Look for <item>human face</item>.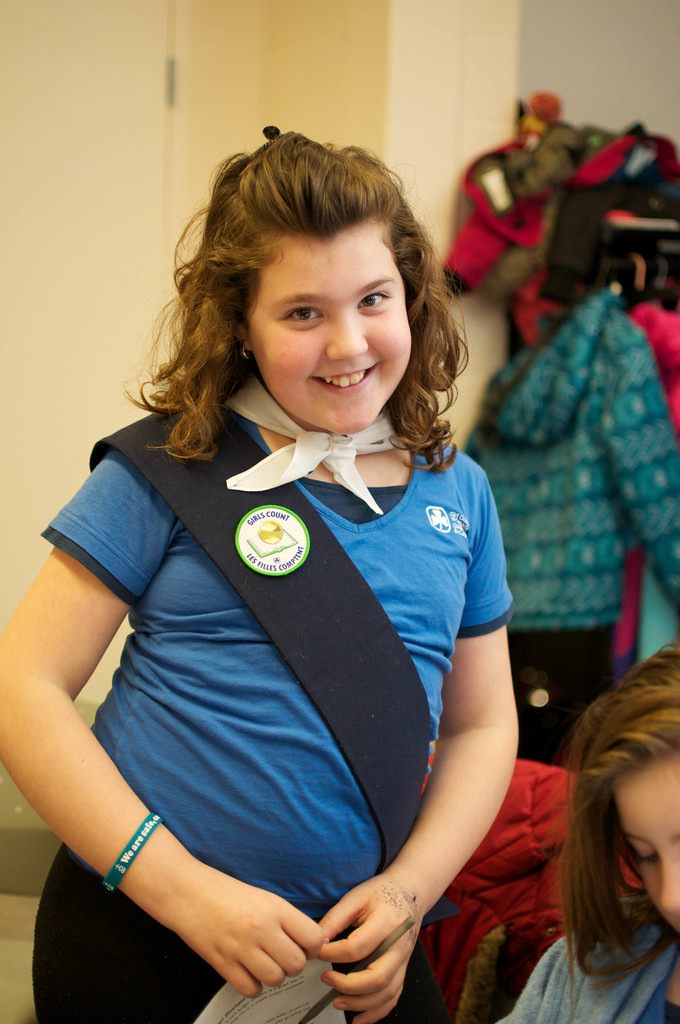
Found: box(252, 239, 409, 429).
